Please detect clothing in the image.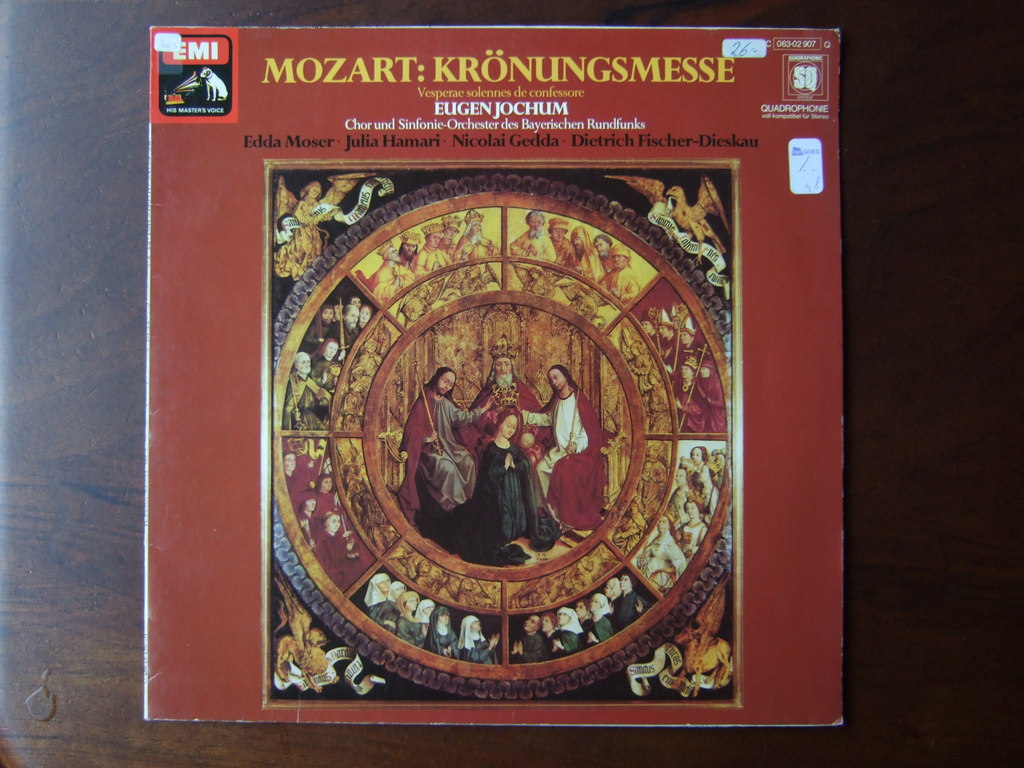
[396, 382, 476, 502].
